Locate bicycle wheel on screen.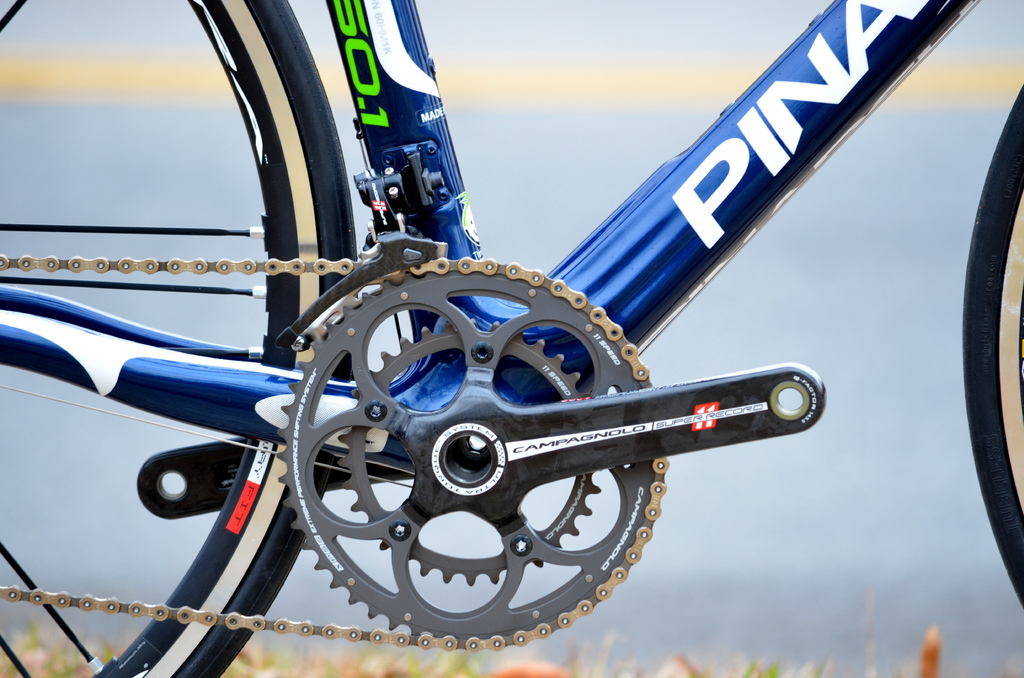
On screen at 0:0:357:677.
